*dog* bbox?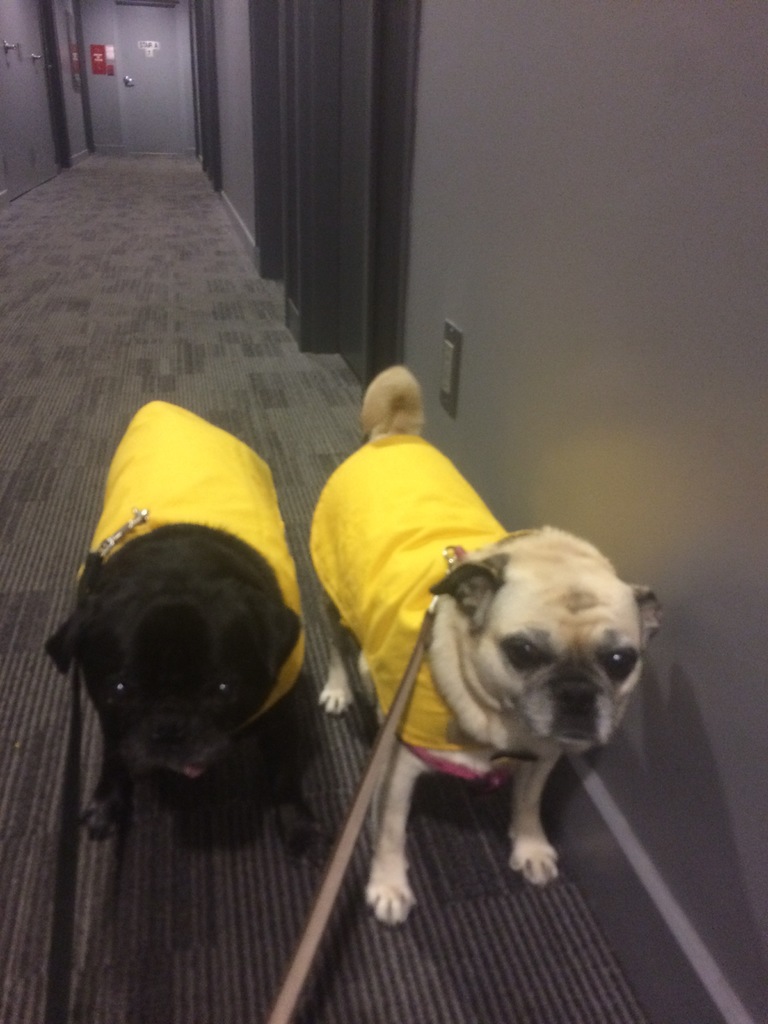
x1=42 y1=398 x2=325 y2=858
